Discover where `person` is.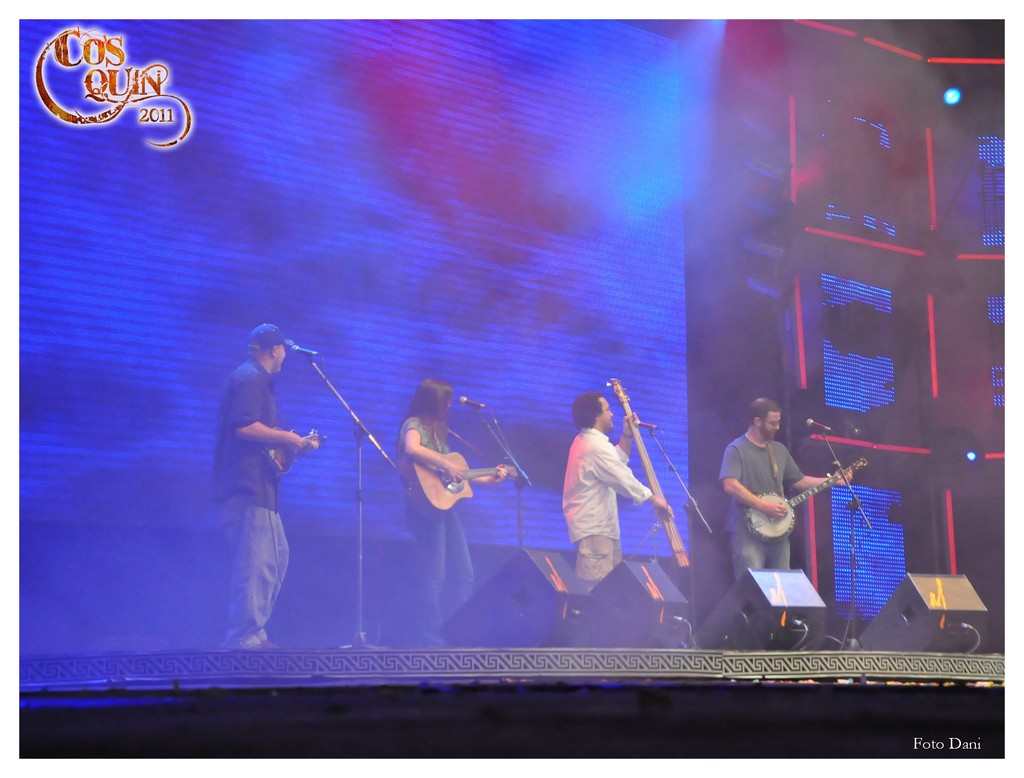
Discovered at 562:377:674:622.
